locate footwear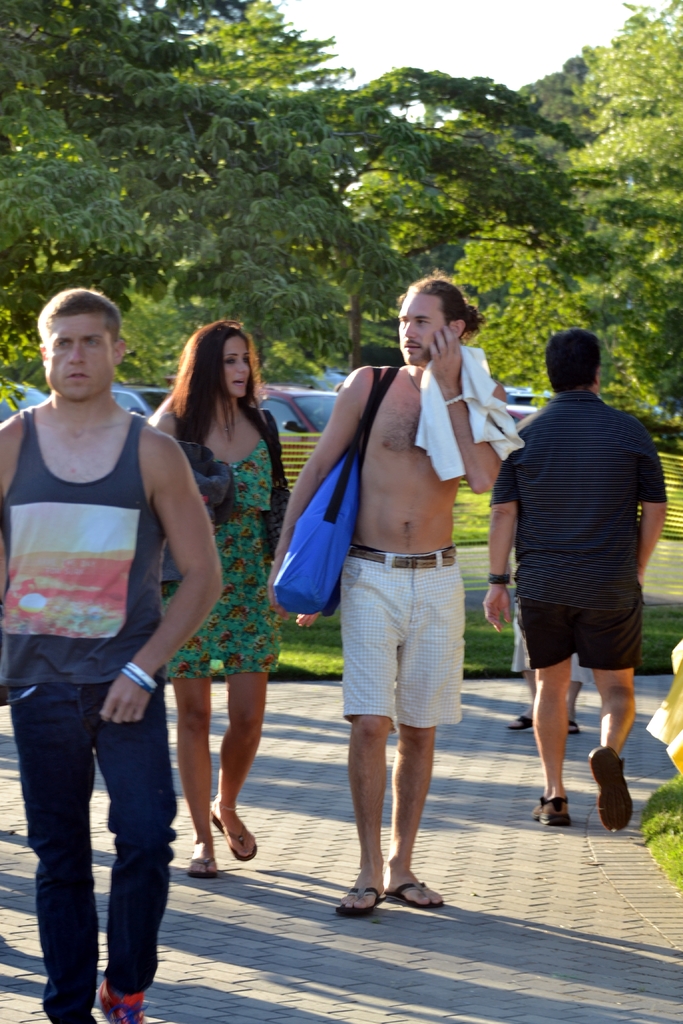
bbox=[332, 884, 384, 918]
